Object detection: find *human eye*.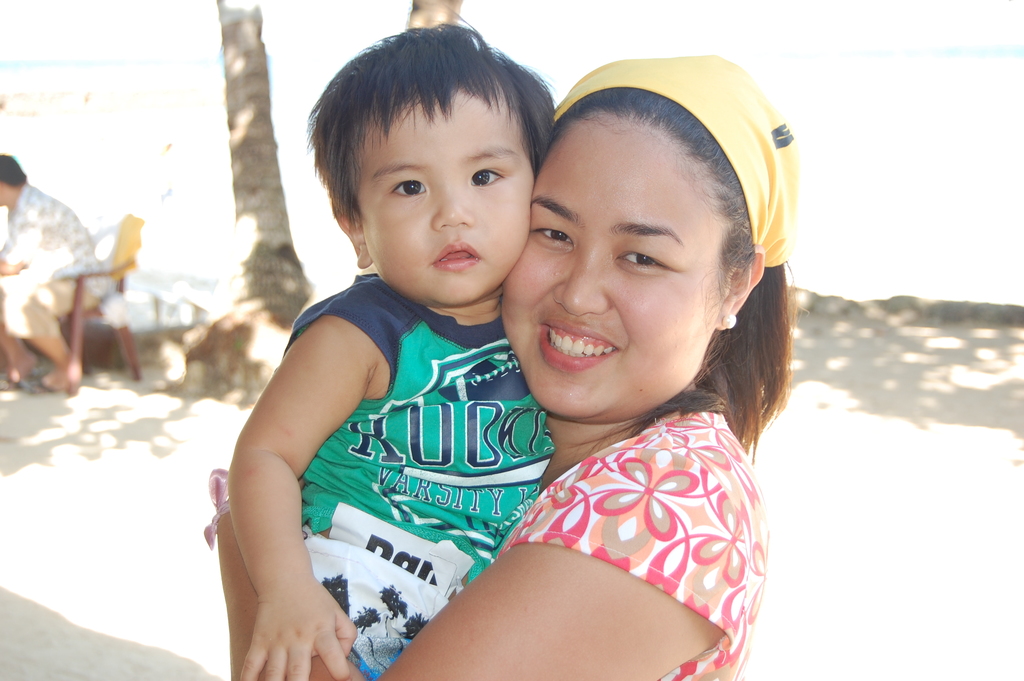
(left=530, top=218, right=579, bottom=252).
